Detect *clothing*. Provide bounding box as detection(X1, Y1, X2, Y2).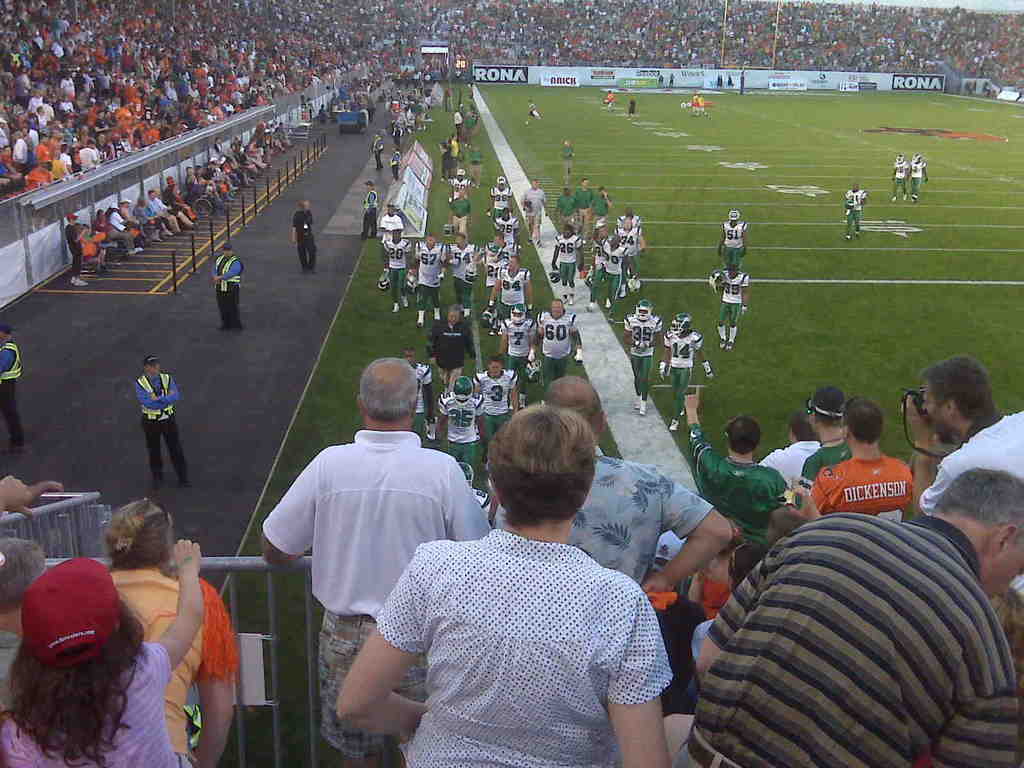
detection(563, 147, 574, 178).
